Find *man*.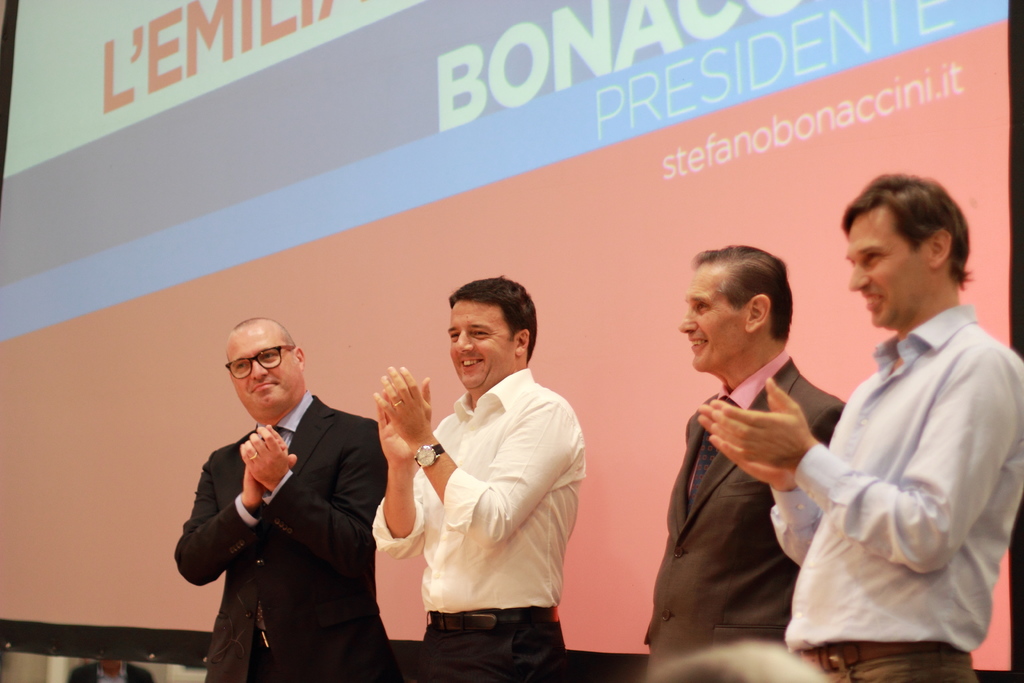
bbox(373, 277, 591, 682).
